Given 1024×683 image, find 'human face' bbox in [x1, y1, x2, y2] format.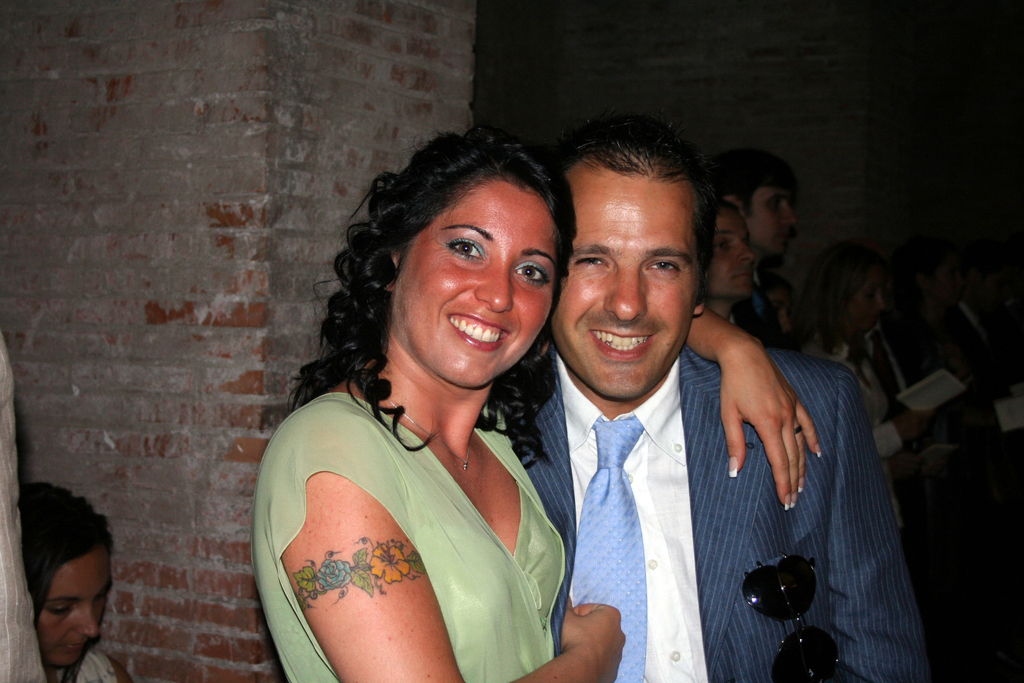
[38, 550, 114, 664].
